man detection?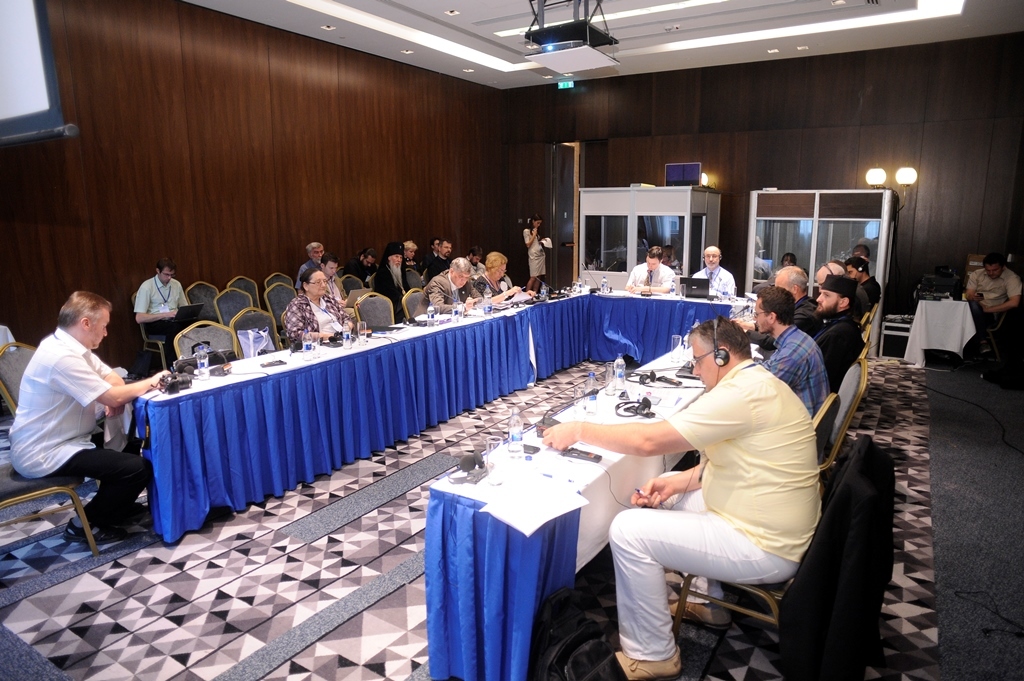
rect(693, 245, 738, 297)
